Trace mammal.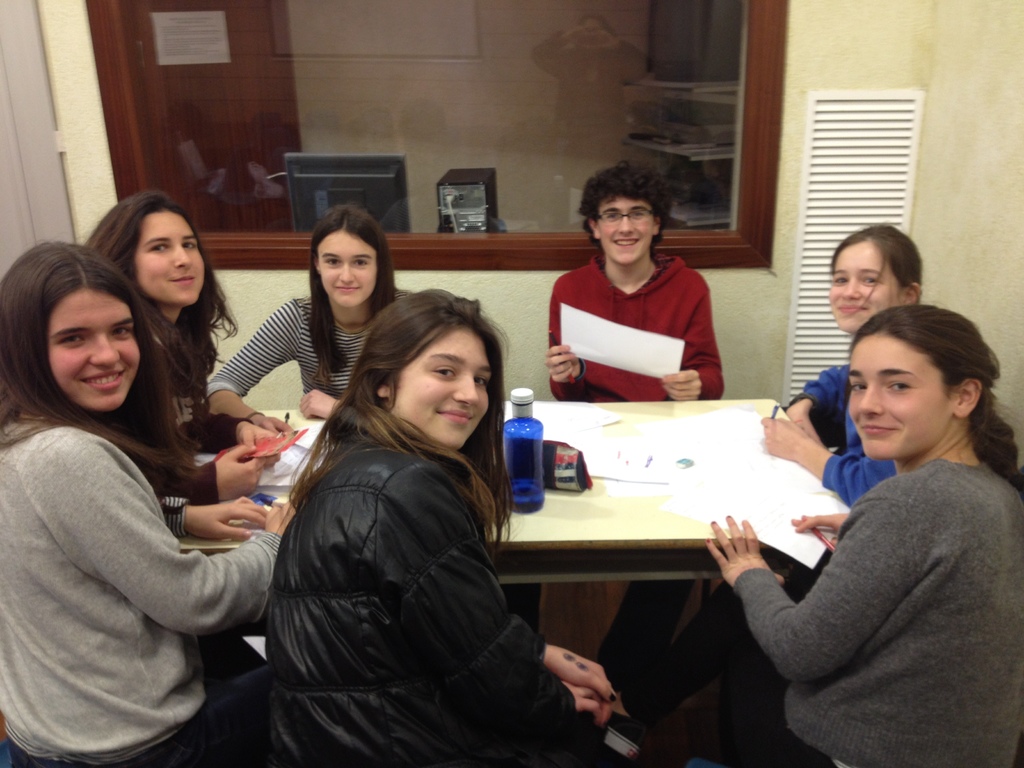
Traced to bbox=[81, 191, 282, 497].
